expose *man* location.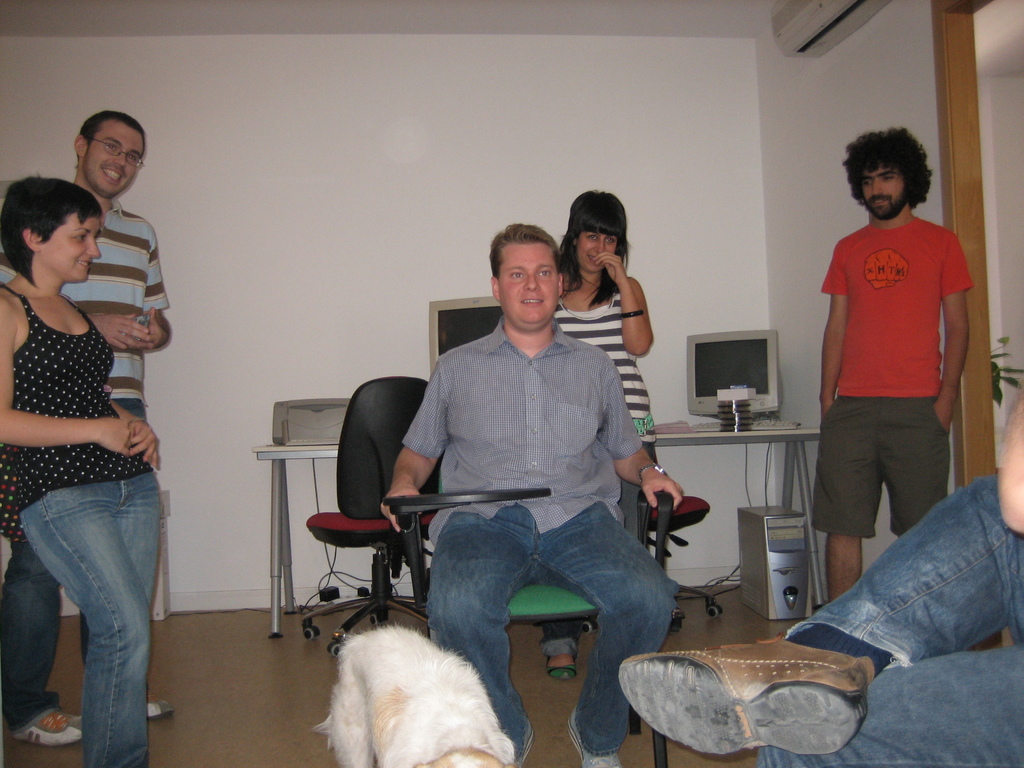
Exposed at [604,403,1023,767].
